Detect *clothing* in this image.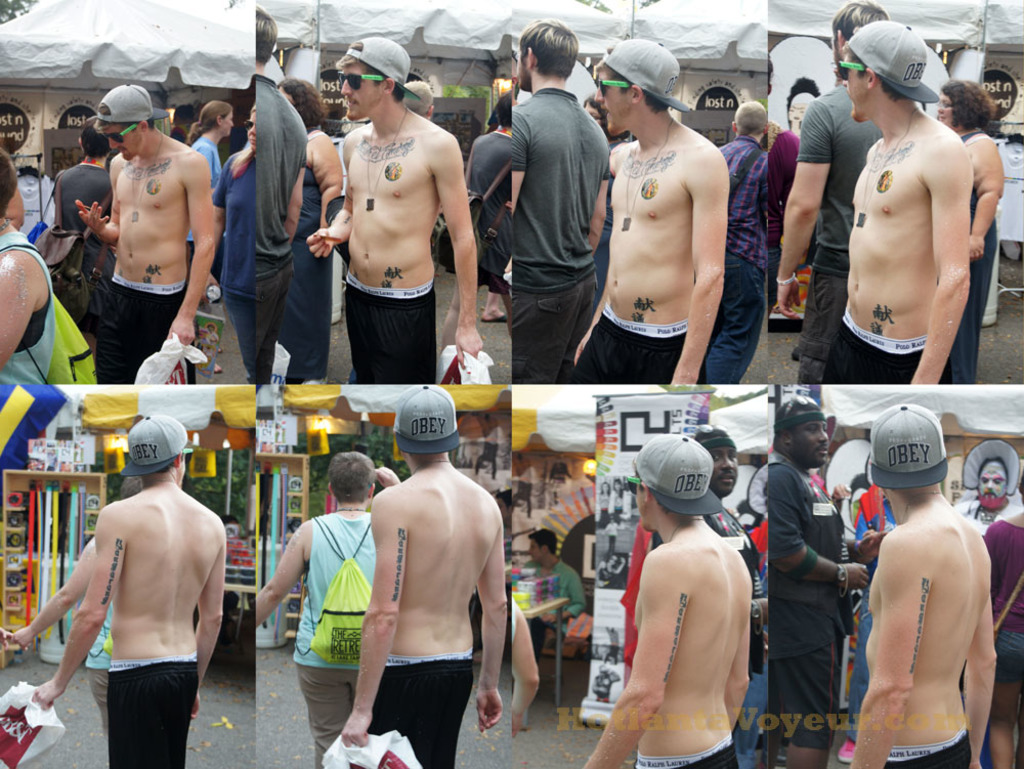
Detection: select_region(256, 76, 305, 386).
